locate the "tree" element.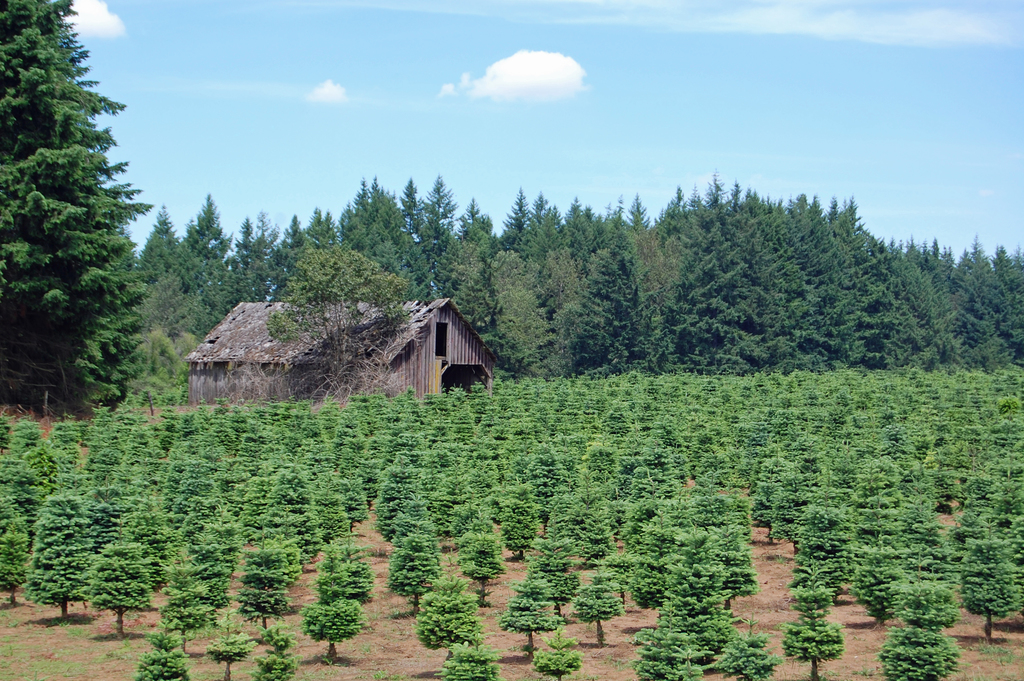
Element bbox: <bbox>499, 577, 555, 650</bbox>.
